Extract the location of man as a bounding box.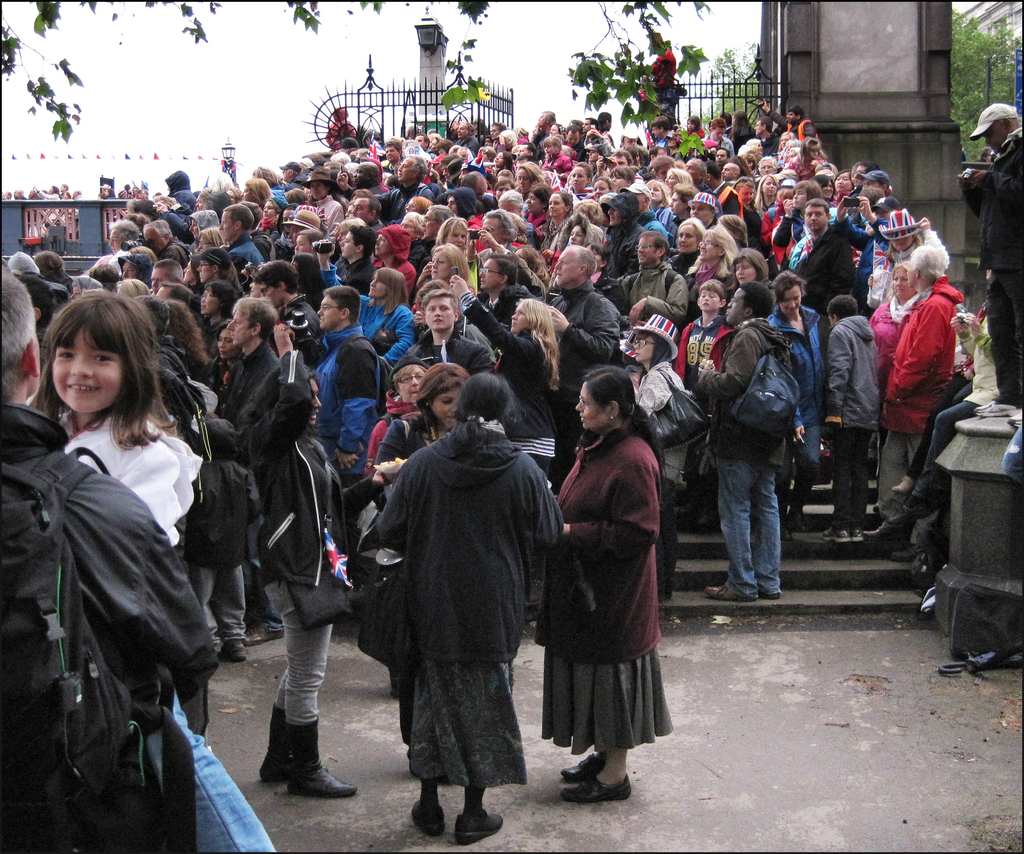
box(100, 218, 146, 262).
